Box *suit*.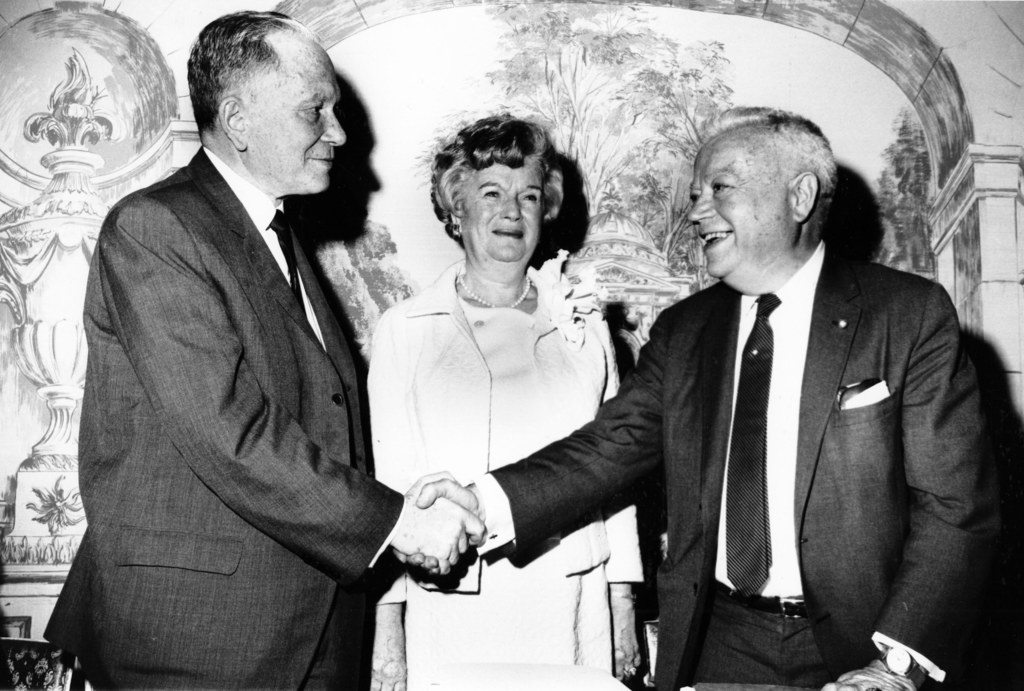
472 241 998 690.
